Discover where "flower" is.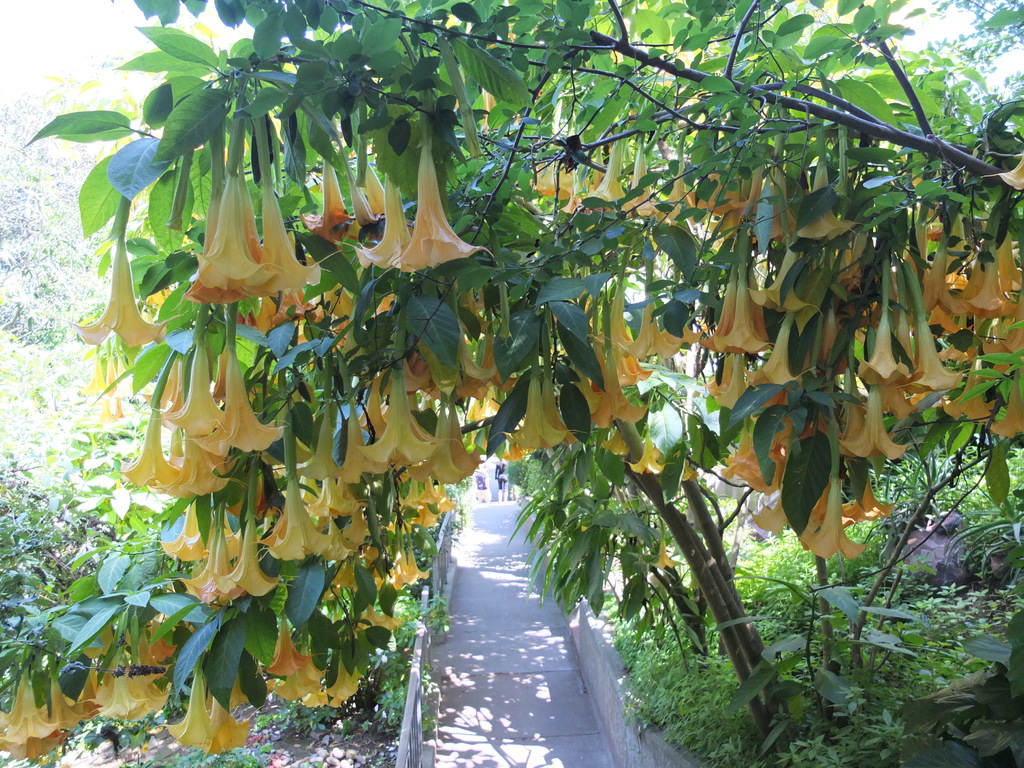
Discovered at detection(165, 171, 316, 313).
